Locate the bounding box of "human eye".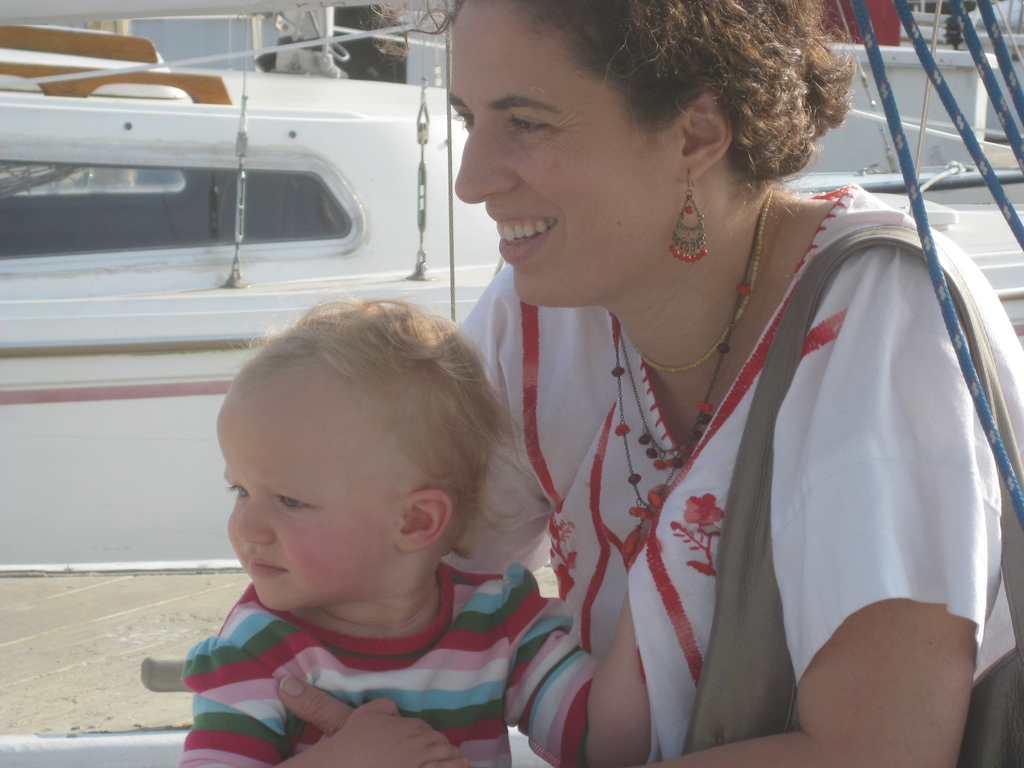
Bounding box: 271:491:309:512.
